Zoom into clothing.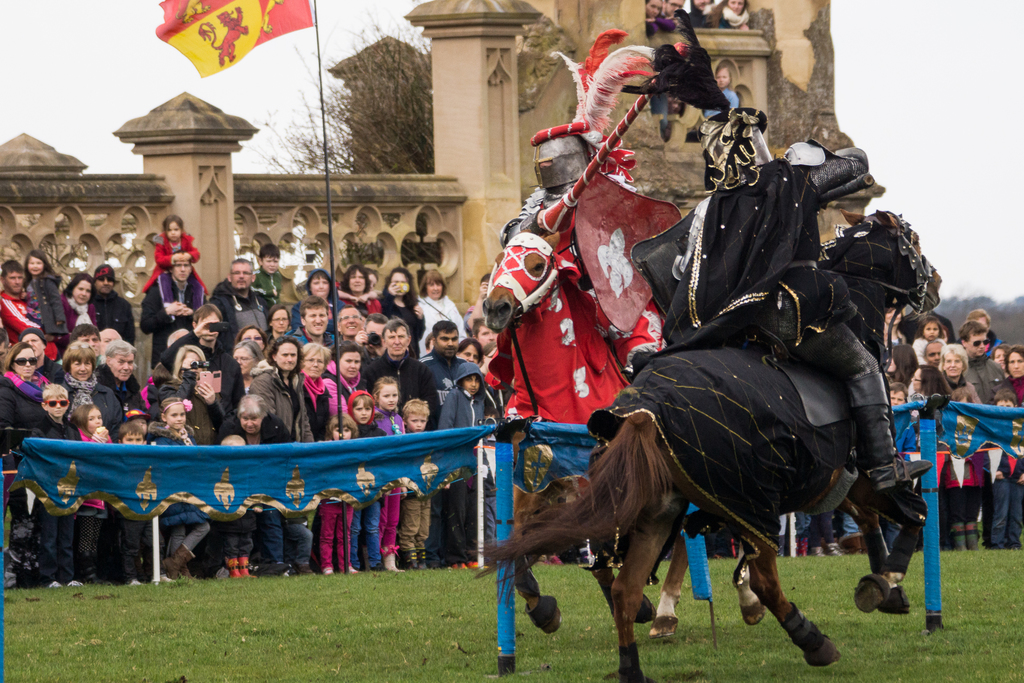
Zoom target: [left=206, top=350, right=246, bottom=415].
